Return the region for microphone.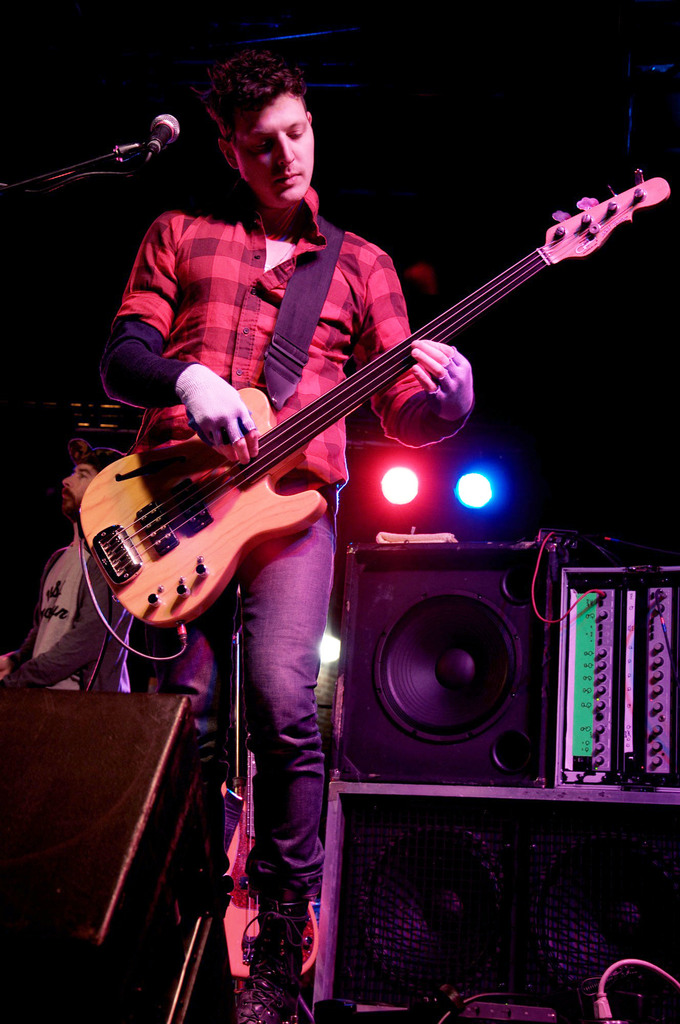
<region>140, 107, 185, 164</region>.
